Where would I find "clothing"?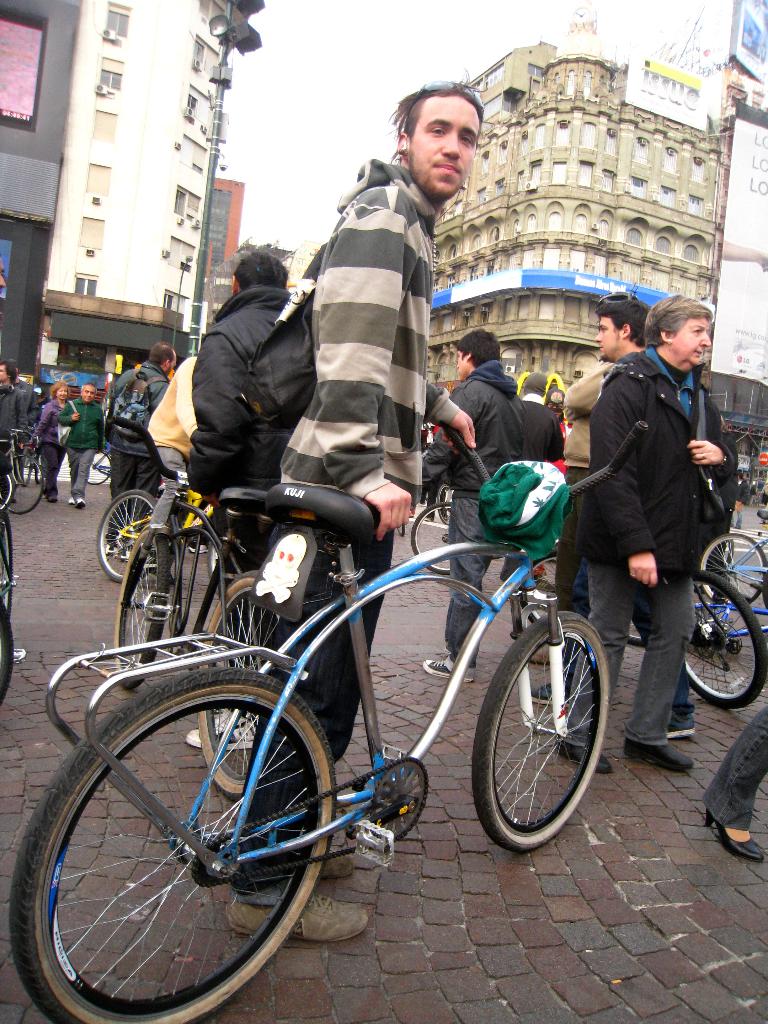
At 182:272:298:644.
